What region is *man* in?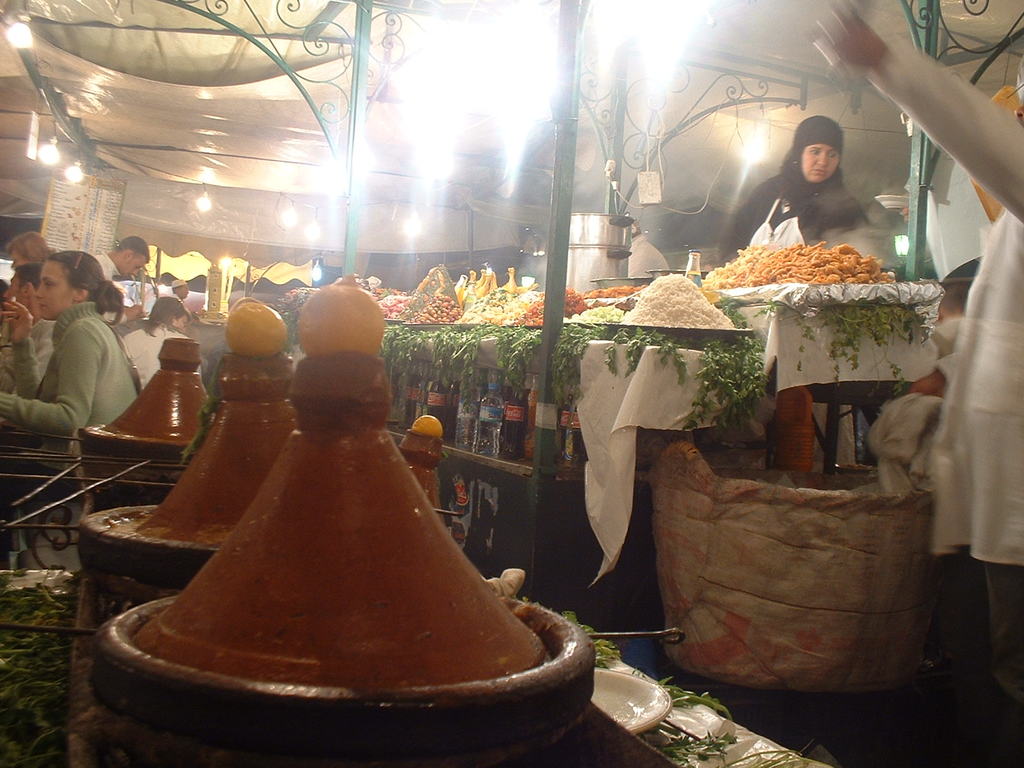
detection(123, 297, 192, 388).
